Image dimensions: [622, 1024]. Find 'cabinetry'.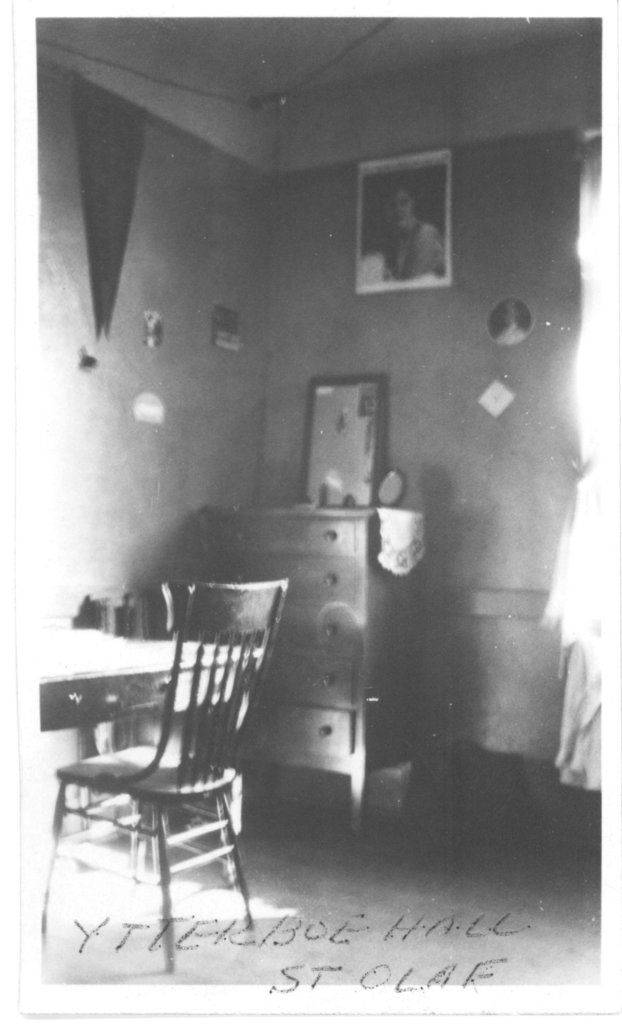
(x1=198, y1=500, x2=463, y2=839).
